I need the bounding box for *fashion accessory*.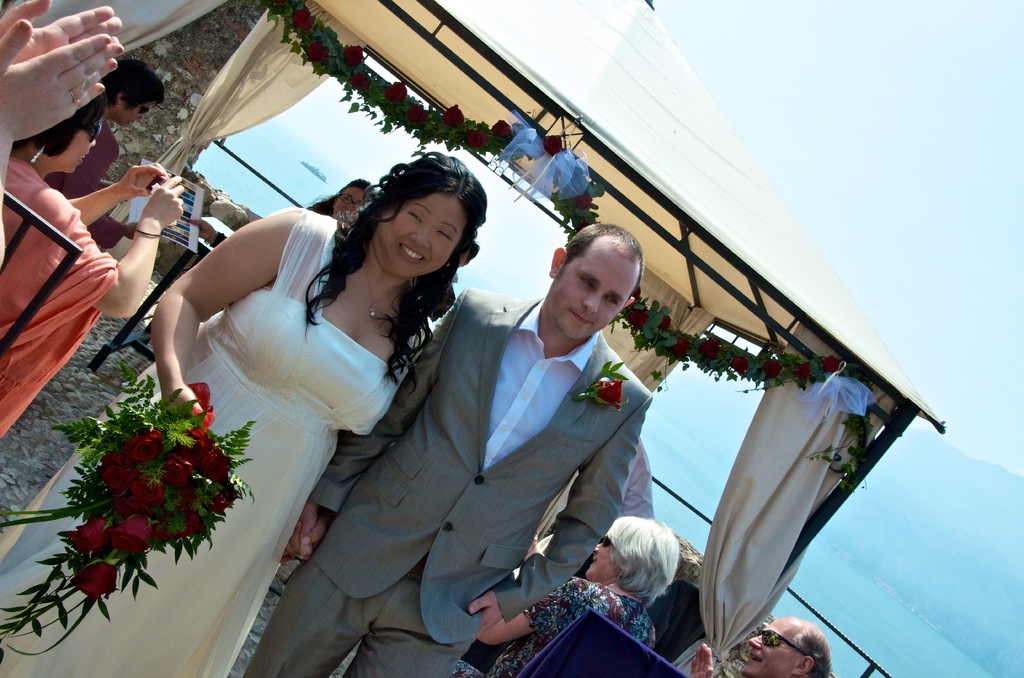
Here it is: 134,226,164,247.
